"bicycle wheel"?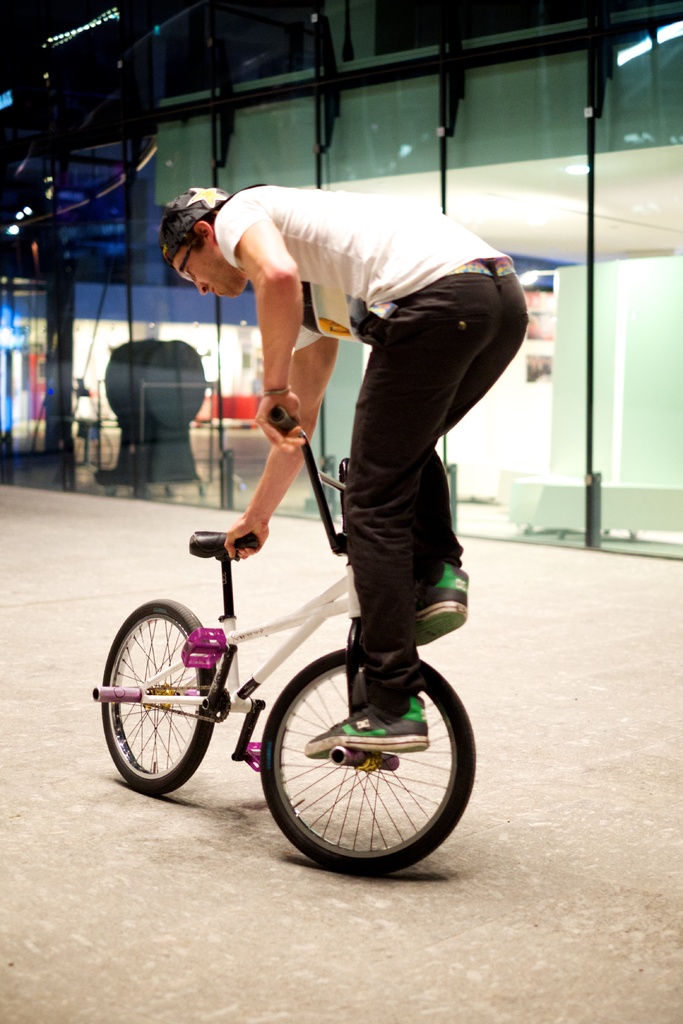
97, 591, 215, 803
